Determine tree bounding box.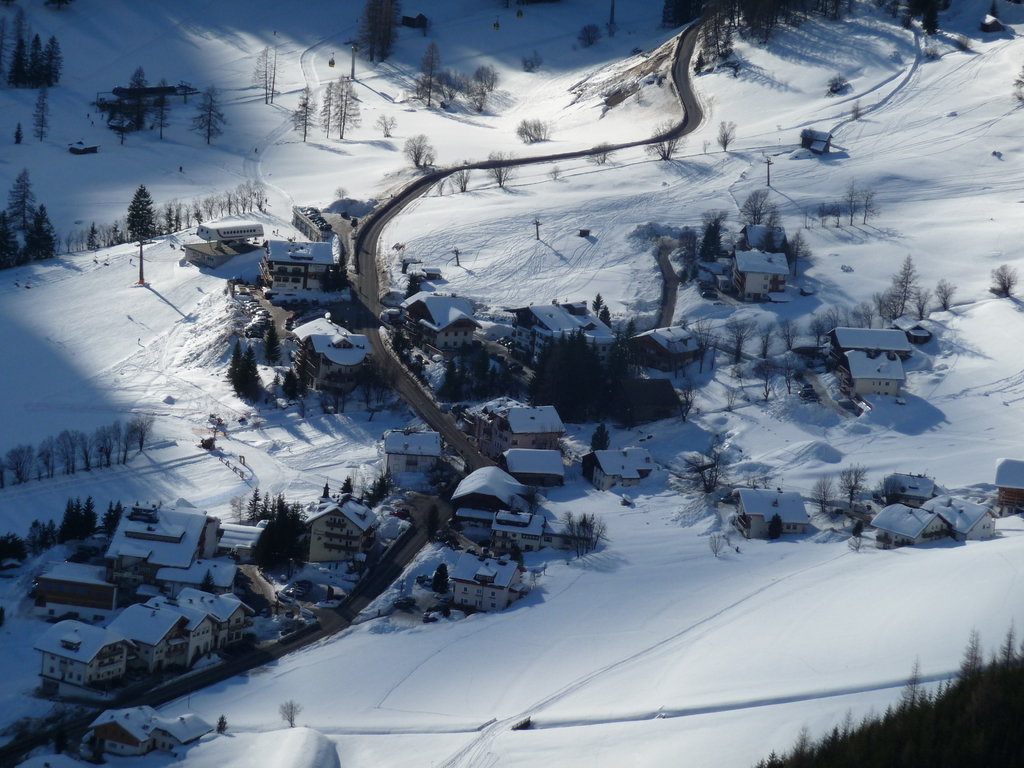
Determined: [41, 32, 67, 84].
